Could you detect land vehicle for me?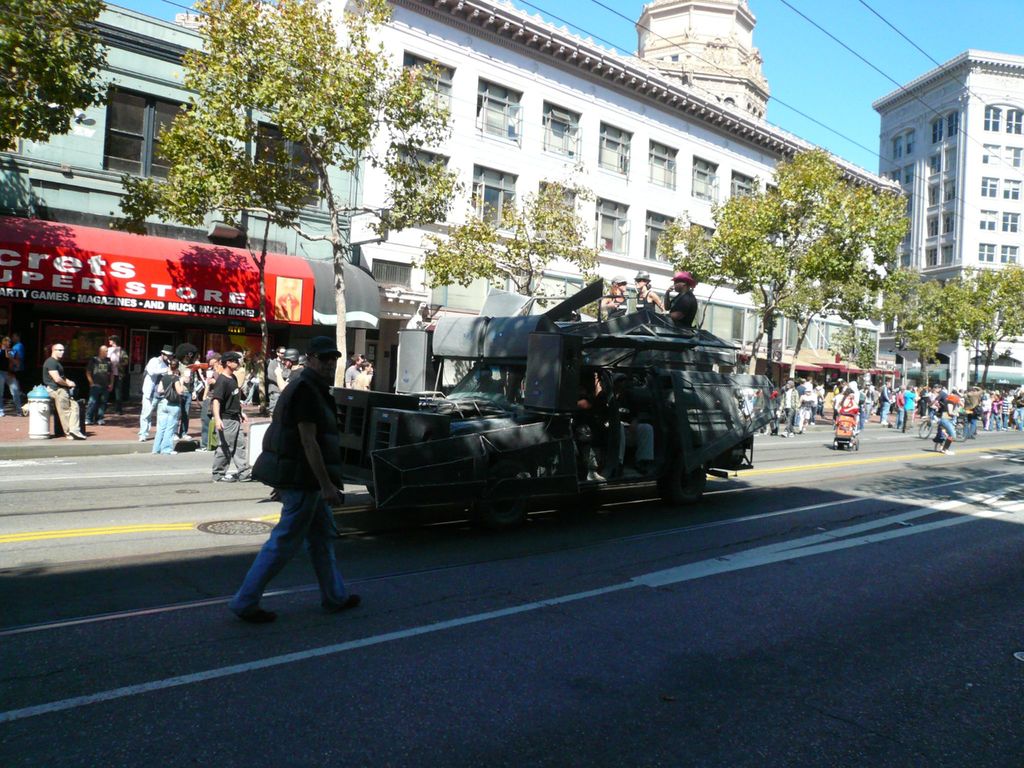
Detection result: 915:403:971:444.
